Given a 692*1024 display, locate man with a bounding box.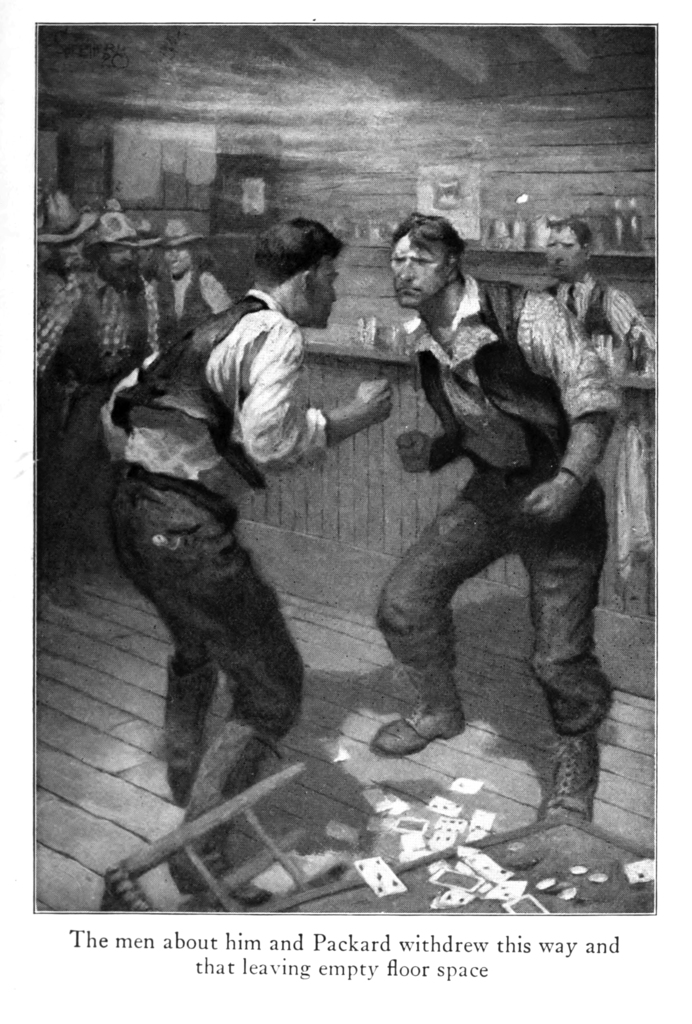
Located: [34,191,92,300].
